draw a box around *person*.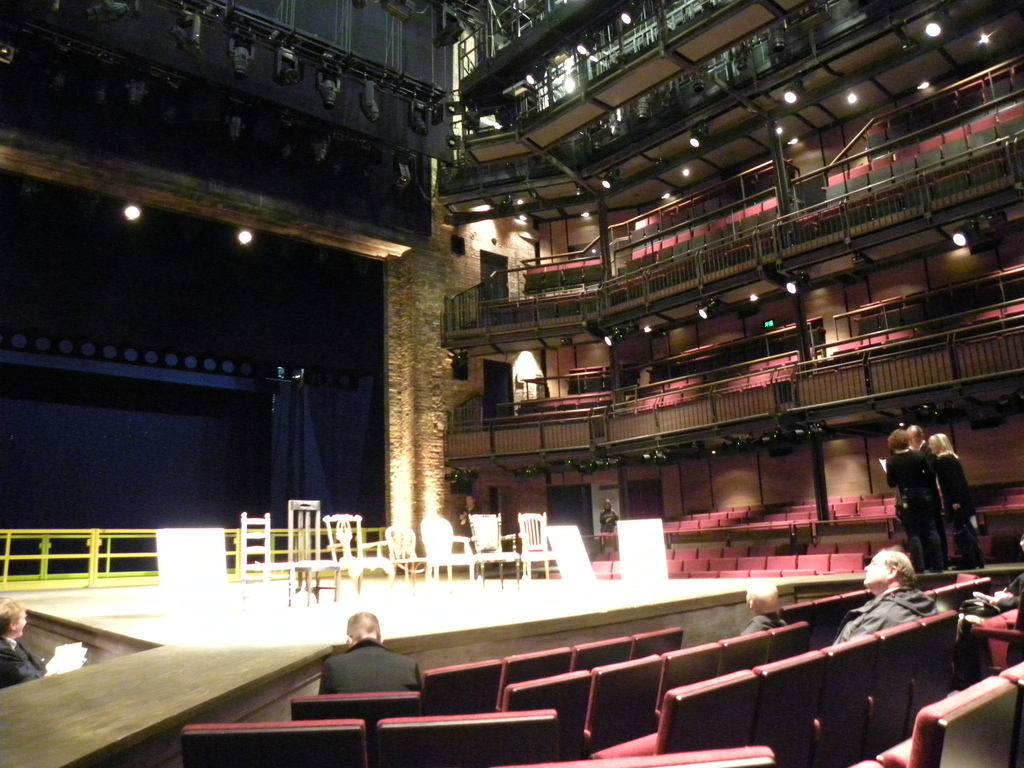
box=[460, 492, 483, 535].
